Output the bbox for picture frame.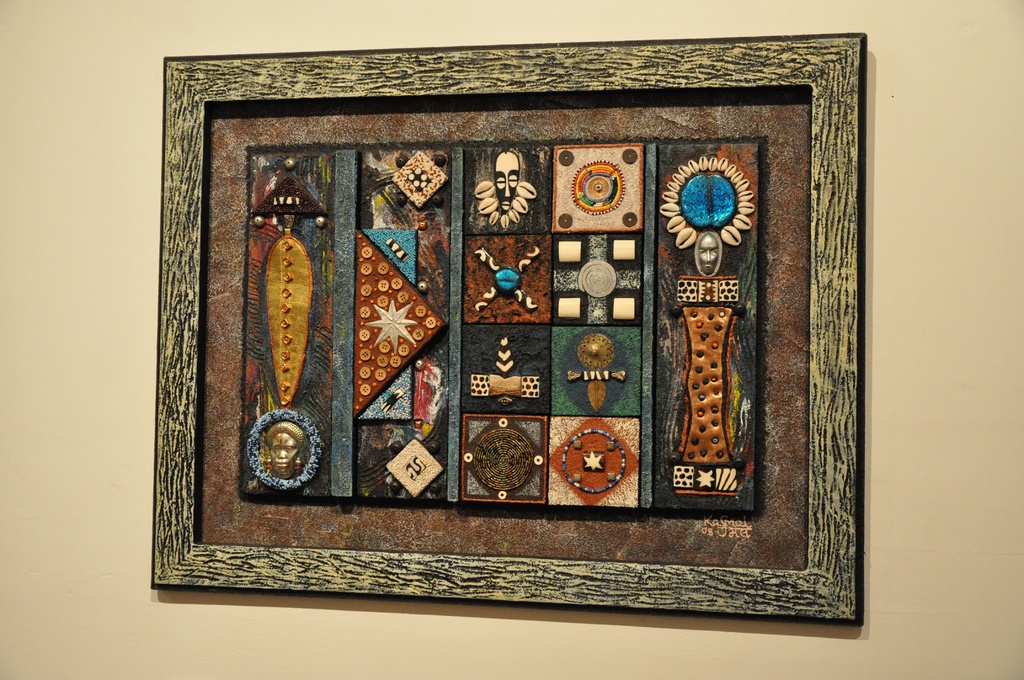
bbox(148, 37, 868, 629).
